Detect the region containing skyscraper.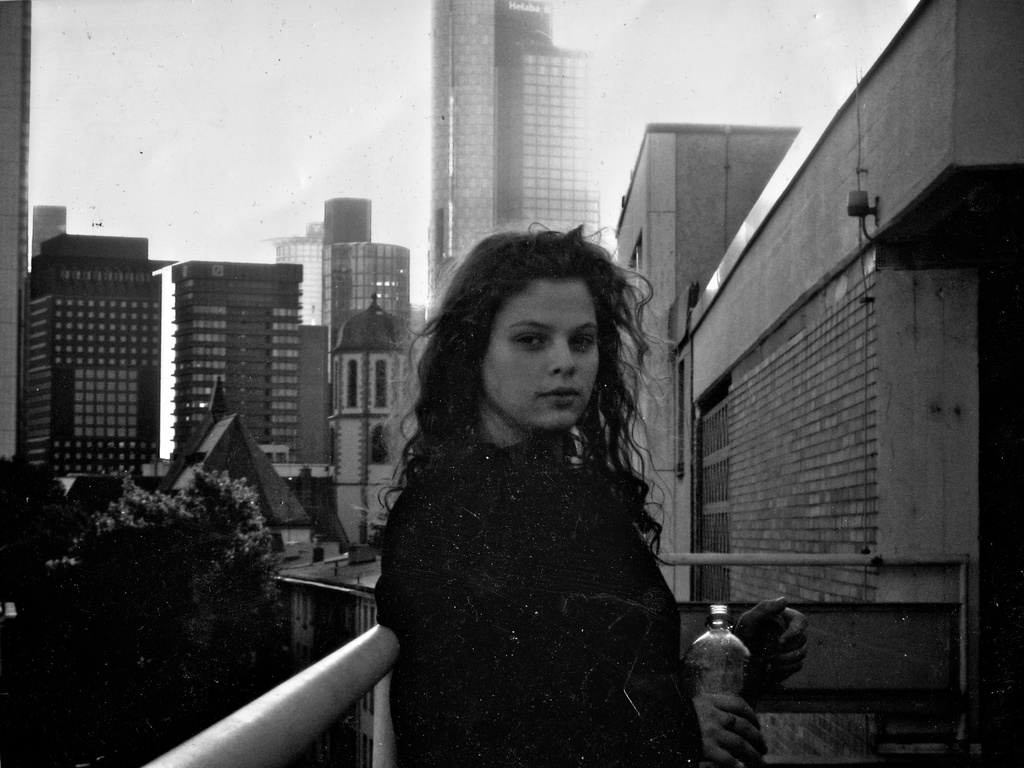
15/232/166/508.
